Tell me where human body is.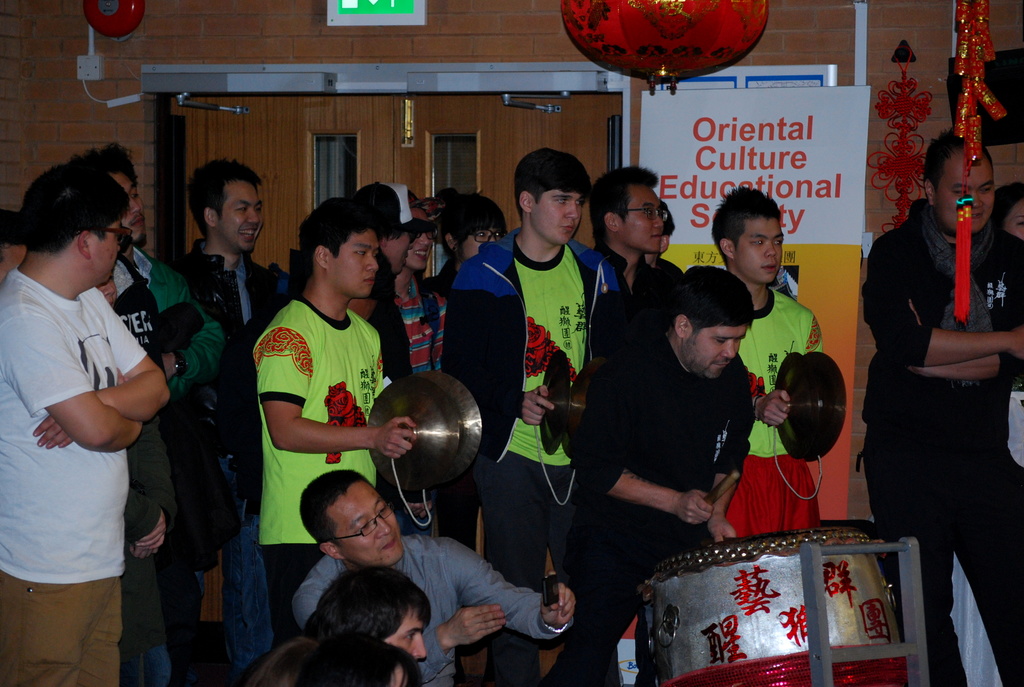
human body is at detection(583, 157, 666, 380).
